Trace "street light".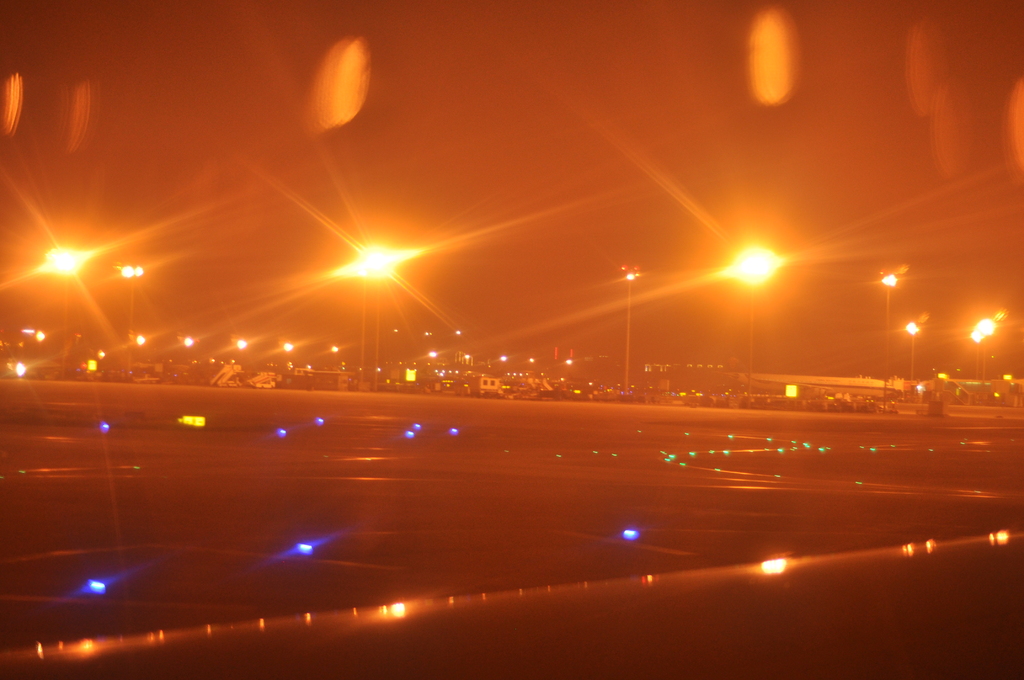
Traced to BBox(970, 330, 983, 379).
